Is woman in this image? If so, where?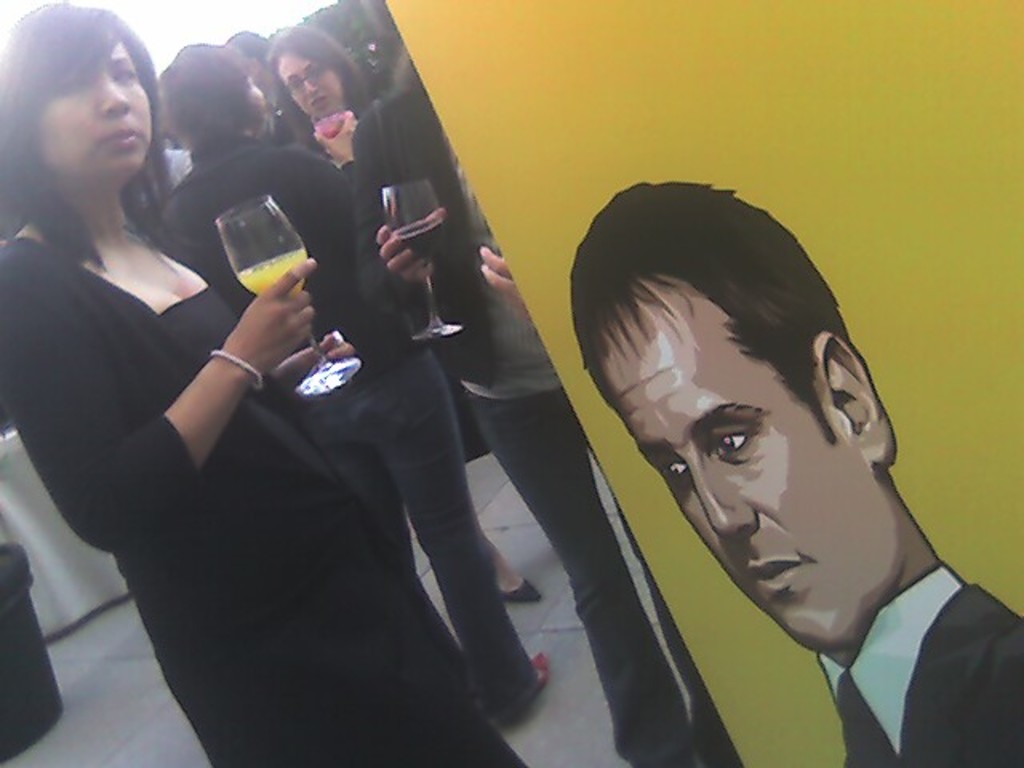
Yes, at locate(342, 34, 742, 766).
